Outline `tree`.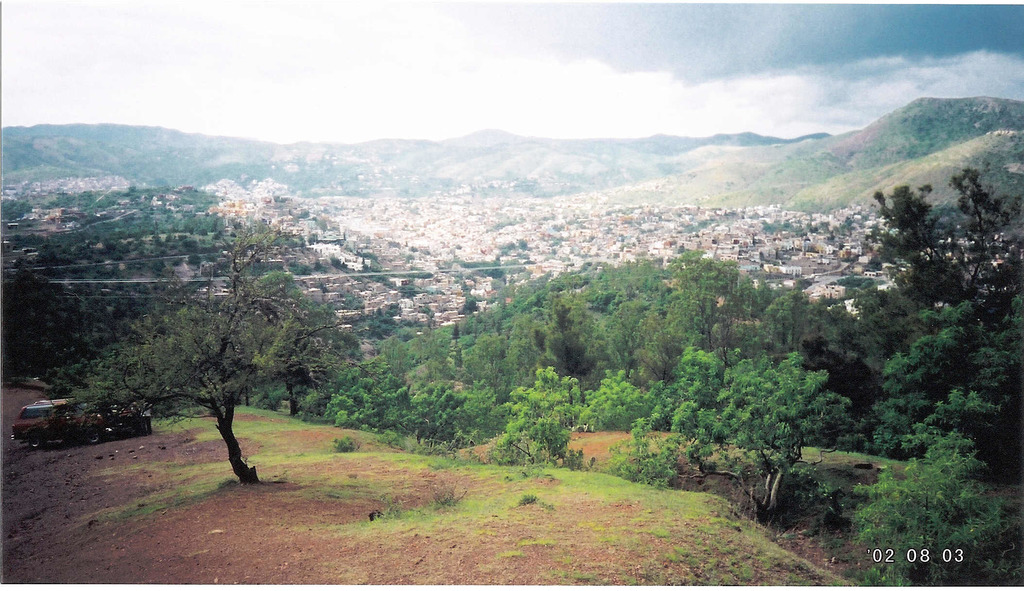
Outline: [left=864, top=155, right=998, bottom=337].
